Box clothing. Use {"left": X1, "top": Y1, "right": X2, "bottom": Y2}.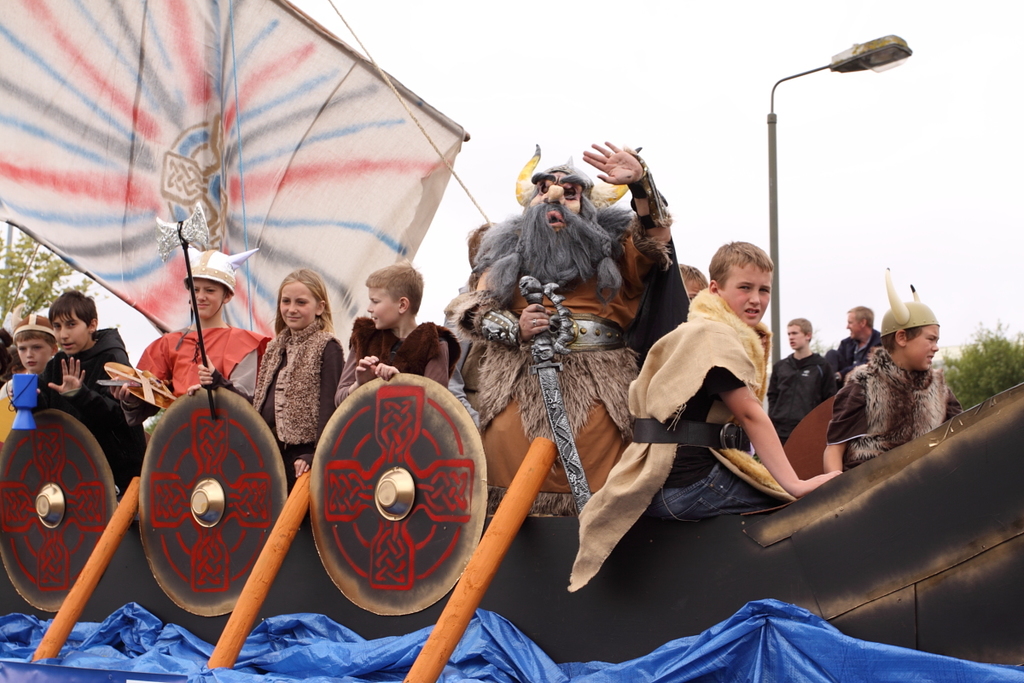
{"left": 330, "top": 317, "right": 458, "bottom": 414}.
